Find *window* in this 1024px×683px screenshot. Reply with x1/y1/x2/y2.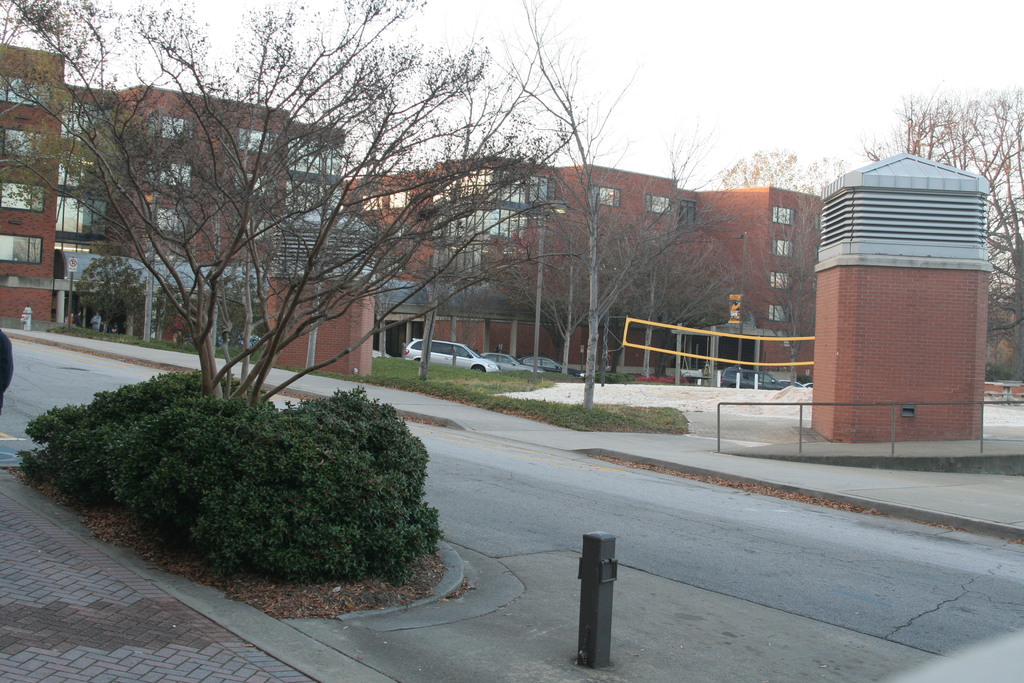
388/193/410/207.
